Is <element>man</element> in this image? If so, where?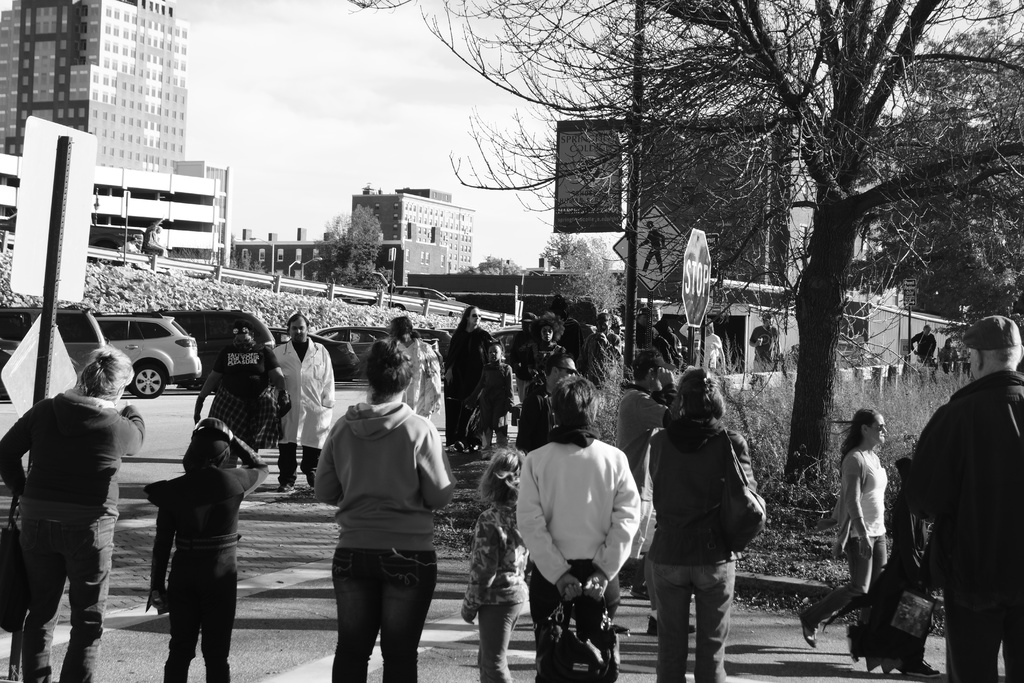
Yes, at pyautogui.locateOnScreen(748, 312, 781, 370).
